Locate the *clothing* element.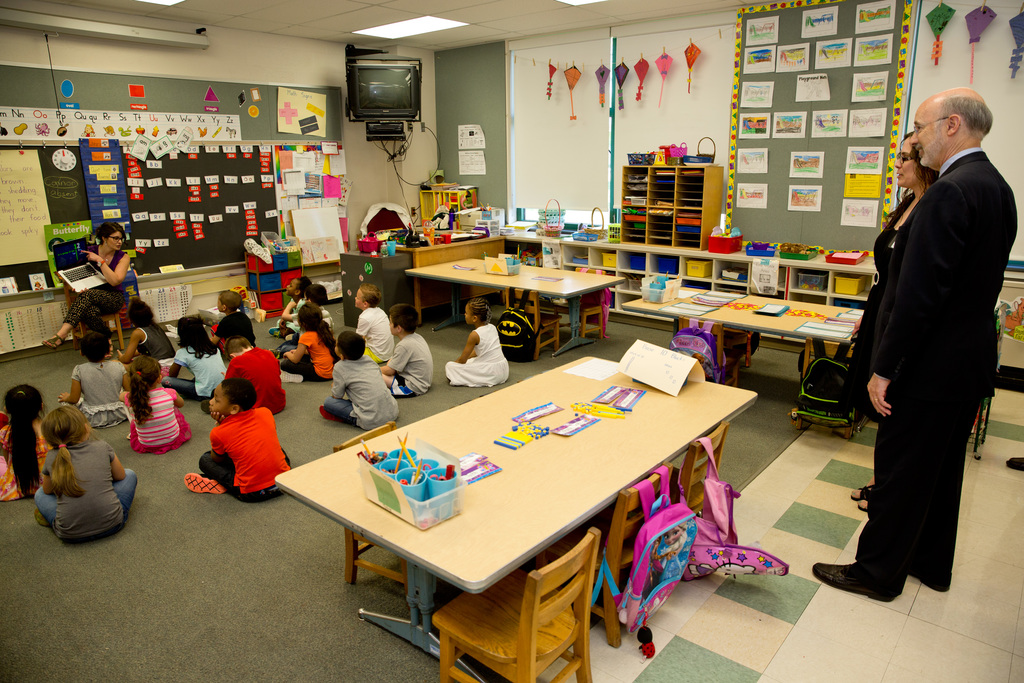
Element bbox: BBox(200, 403, 308, 509).
